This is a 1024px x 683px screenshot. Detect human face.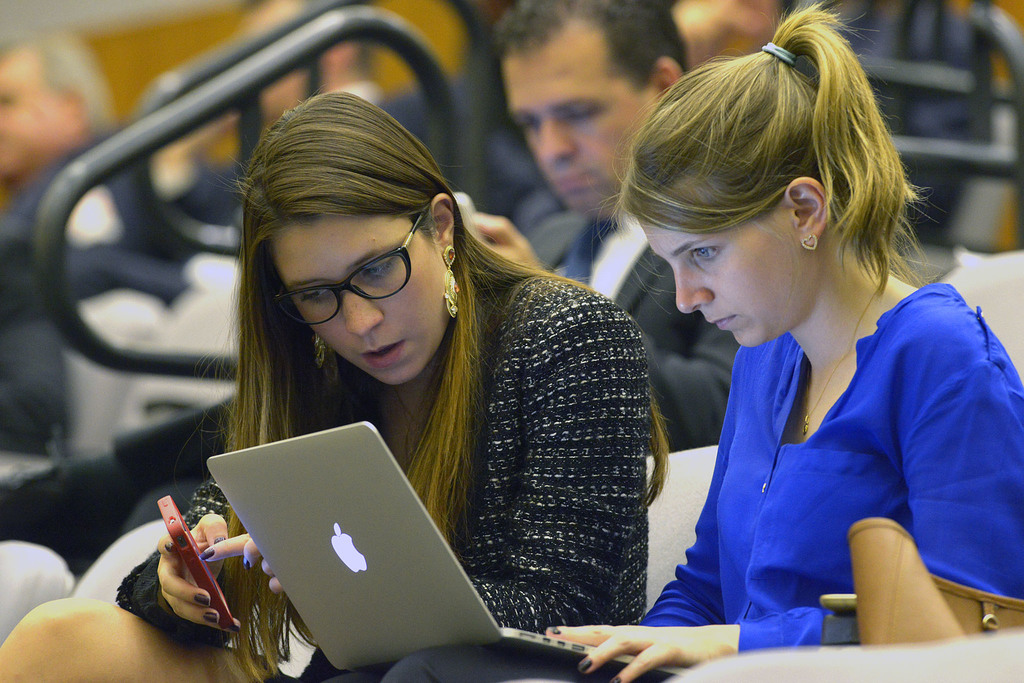
641:172:811:349.
